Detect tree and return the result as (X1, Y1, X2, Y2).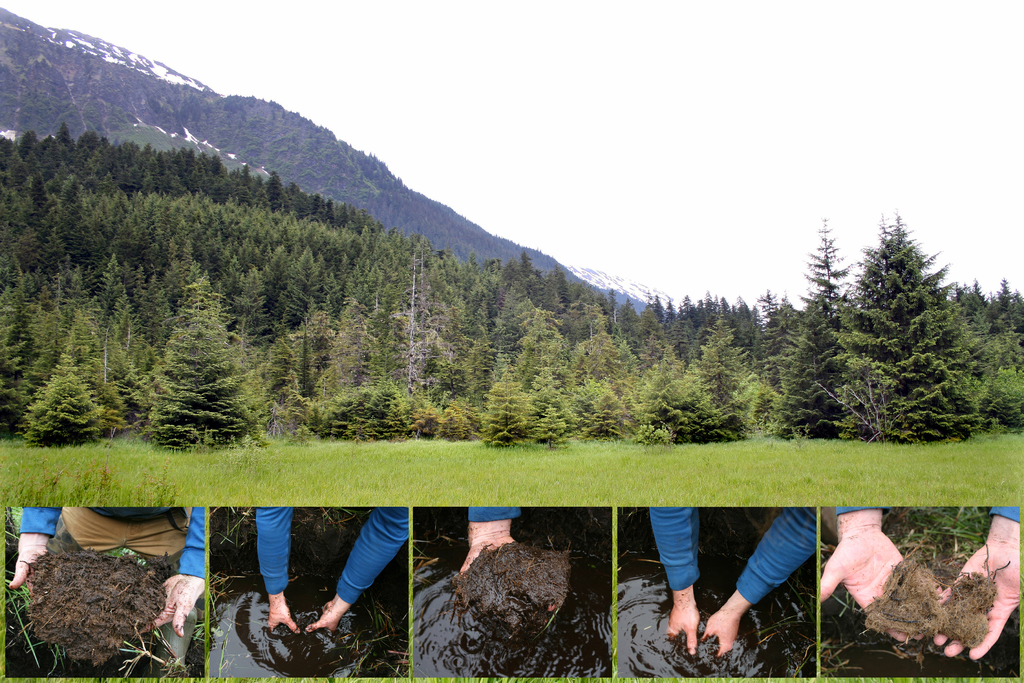
(291, 204, 330, 251).
